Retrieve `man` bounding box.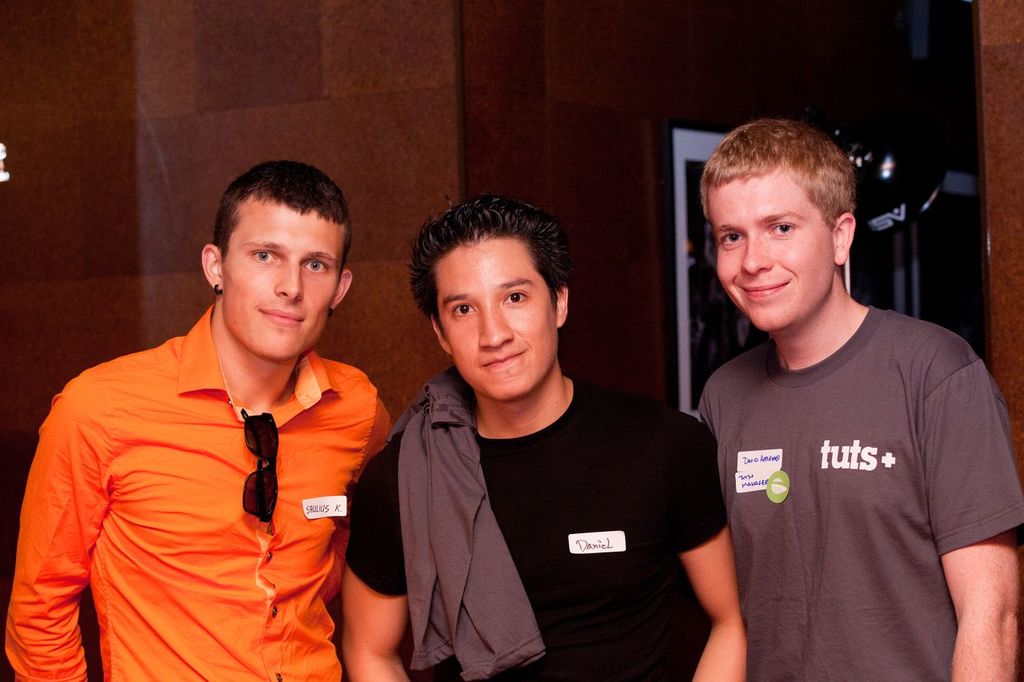
Bounding box: [336,193,730,681].
